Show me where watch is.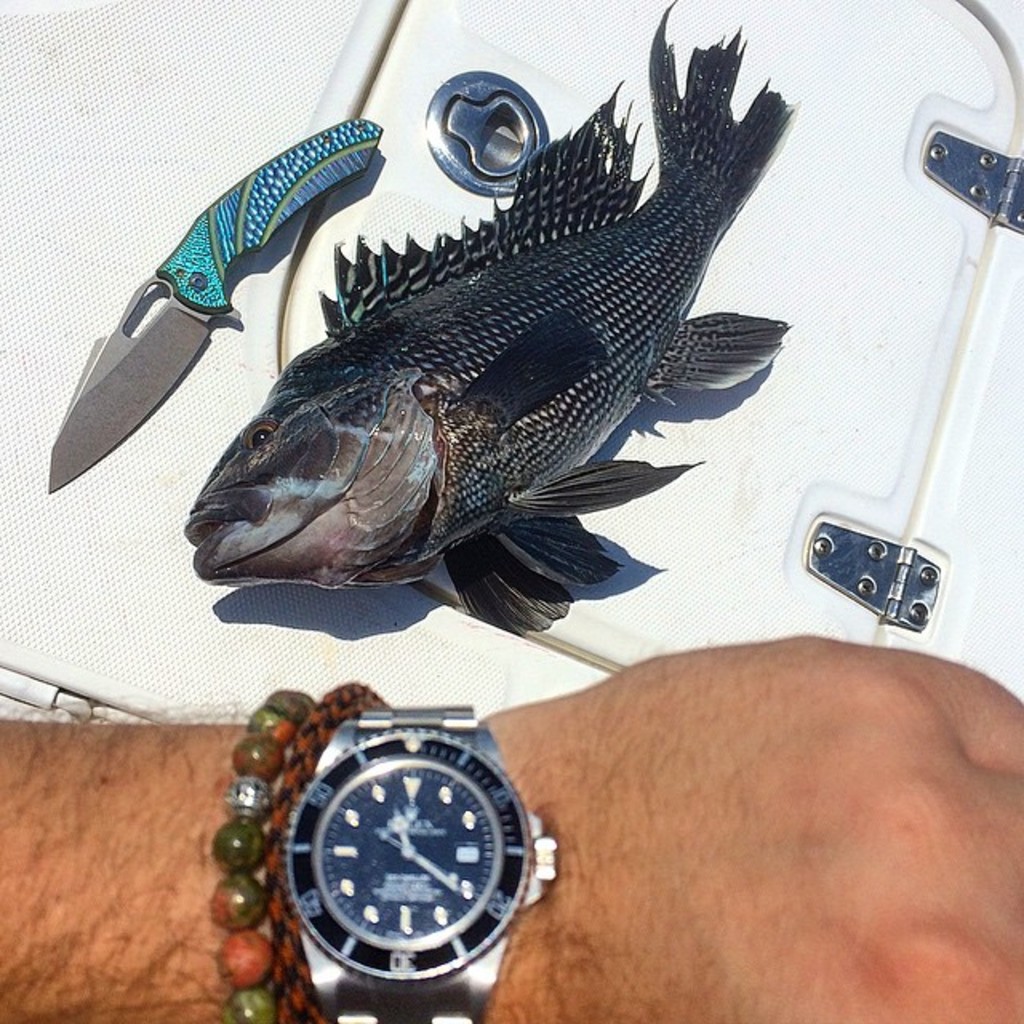
watch is at {"x1": 278, "y1": 702, "x2": 557, "y2": 1022}.
